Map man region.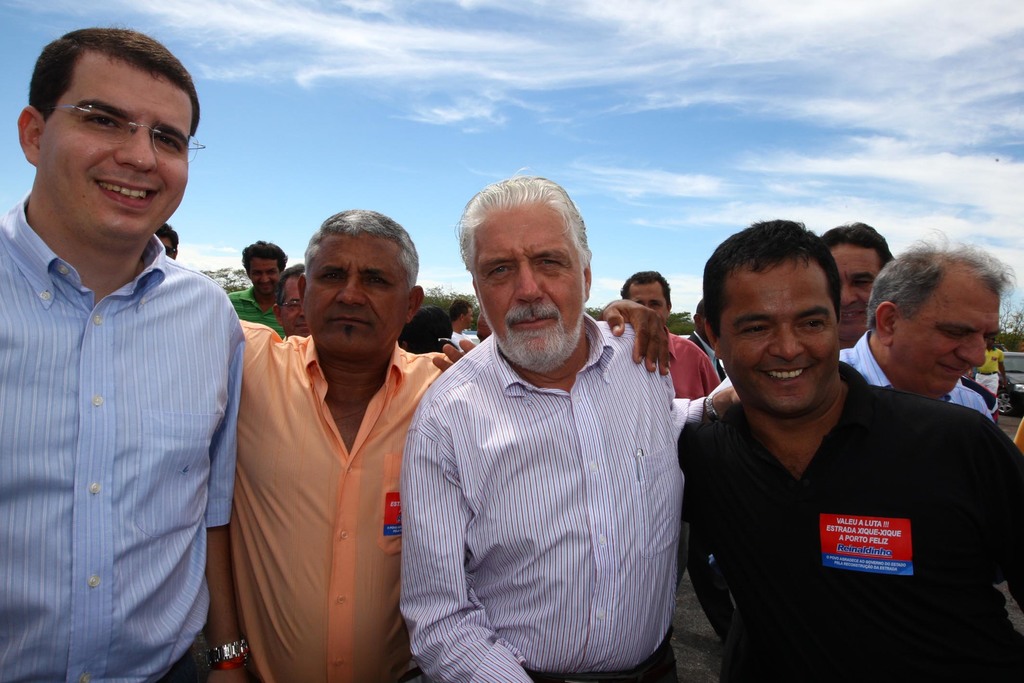
Mapped to locate(618, 263, 721, 402).
